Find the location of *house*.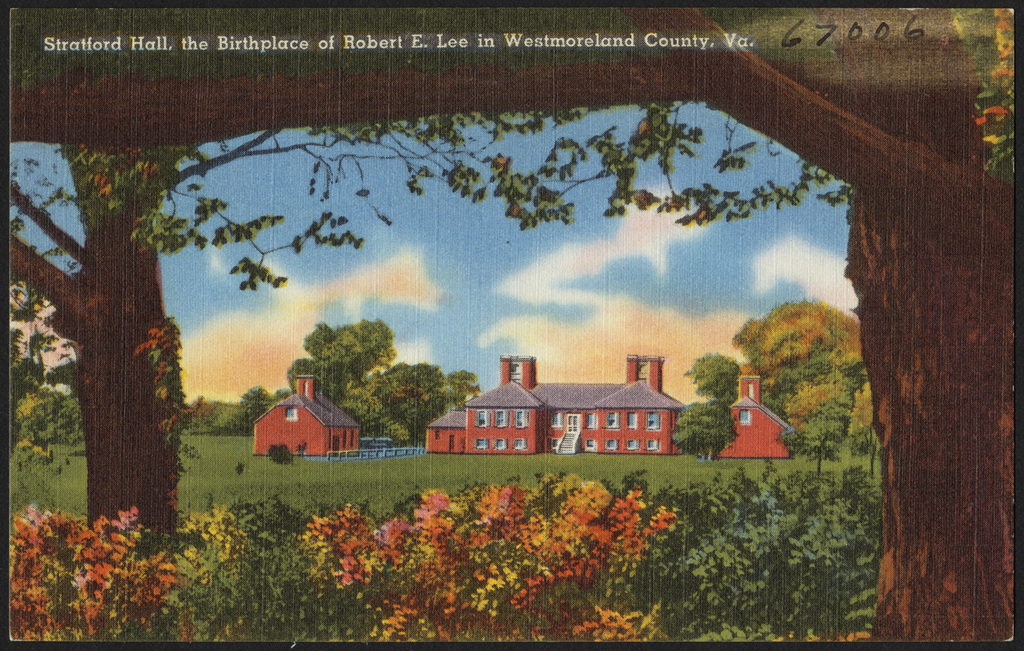
Location: 422, 357, 683, 455.
